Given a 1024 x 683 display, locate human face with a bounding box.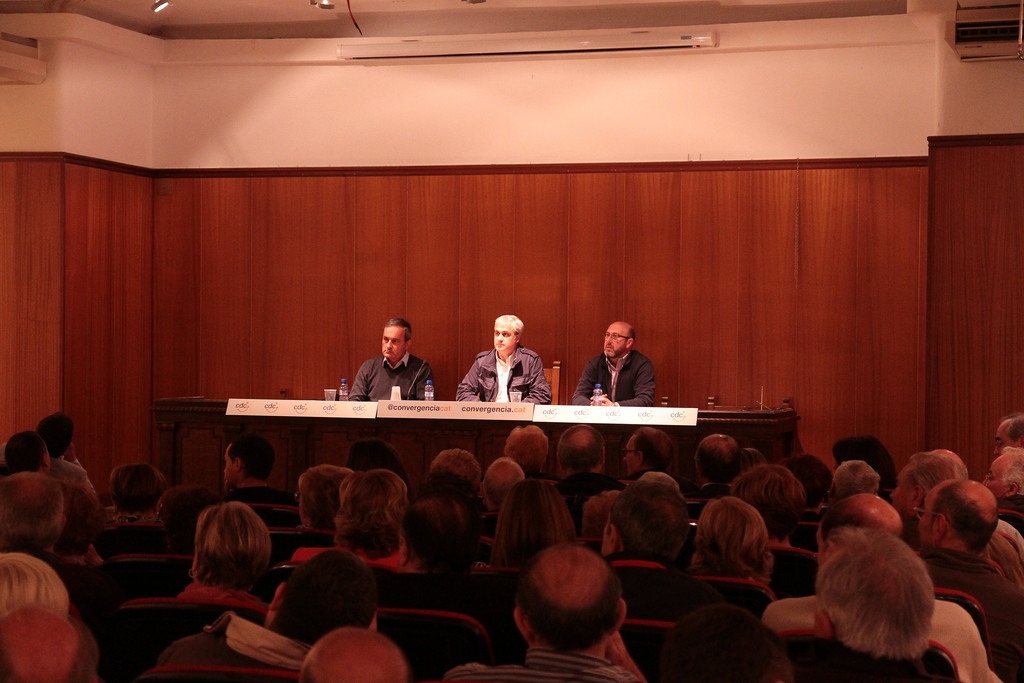
Located: 493:319:517:355.
